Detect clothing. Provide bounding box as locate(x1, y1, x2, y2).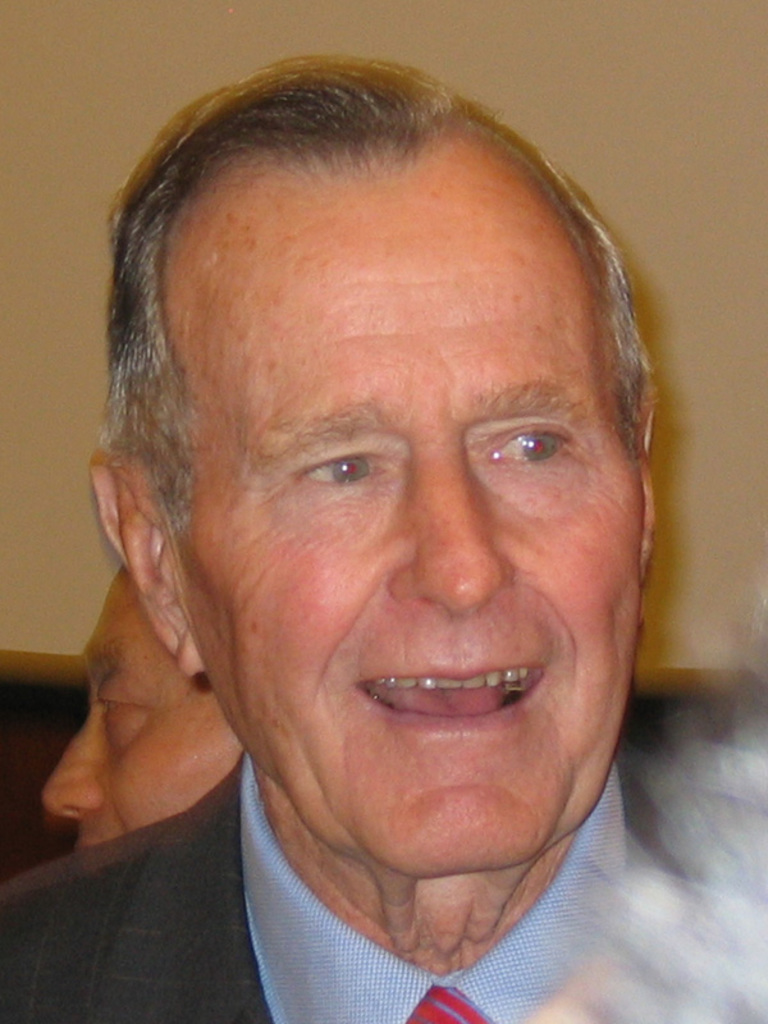
locate(0, 750, 767, 1023).
